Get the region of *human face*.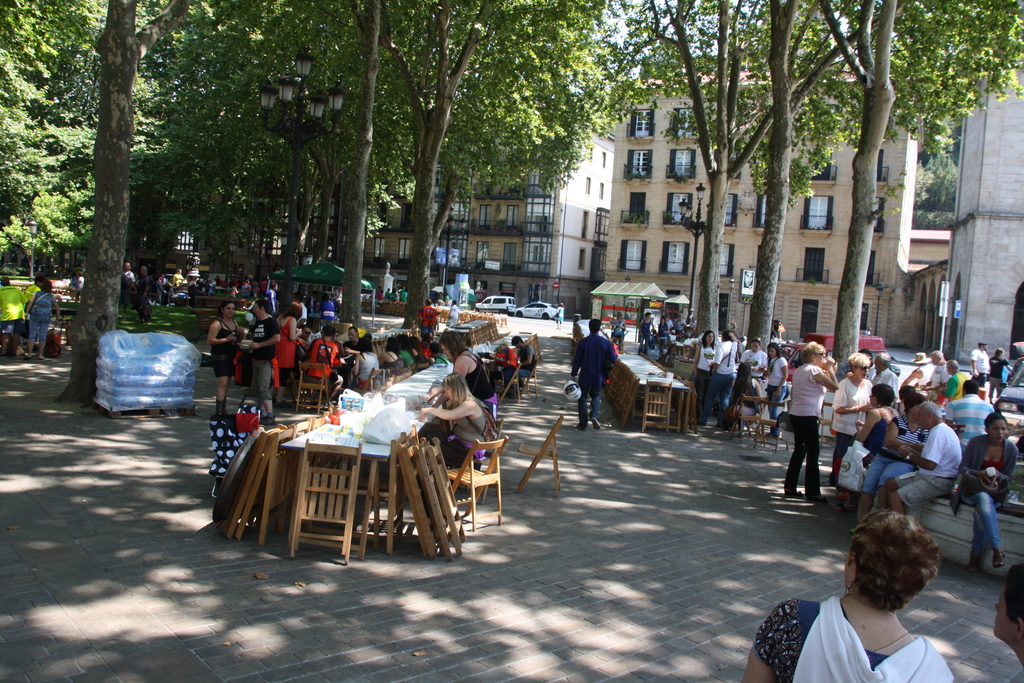
BBox(707, 331, 715, 343).
